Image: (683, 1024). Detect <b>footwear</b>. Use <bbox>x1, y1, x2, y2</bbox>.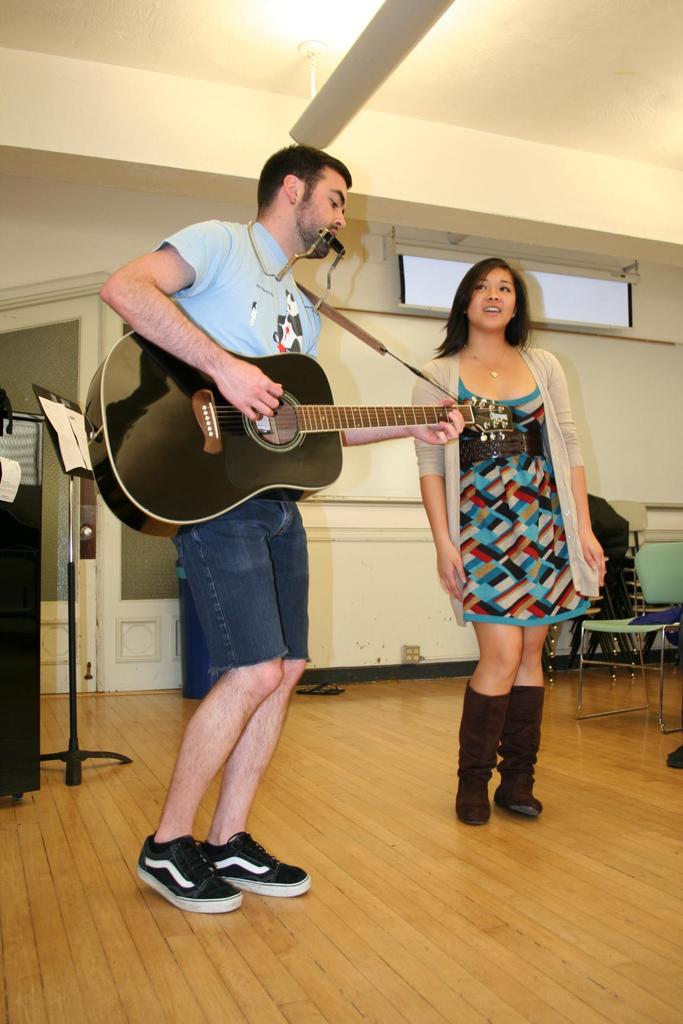
<bbox>127, 826, 246, 914</bbox>.
